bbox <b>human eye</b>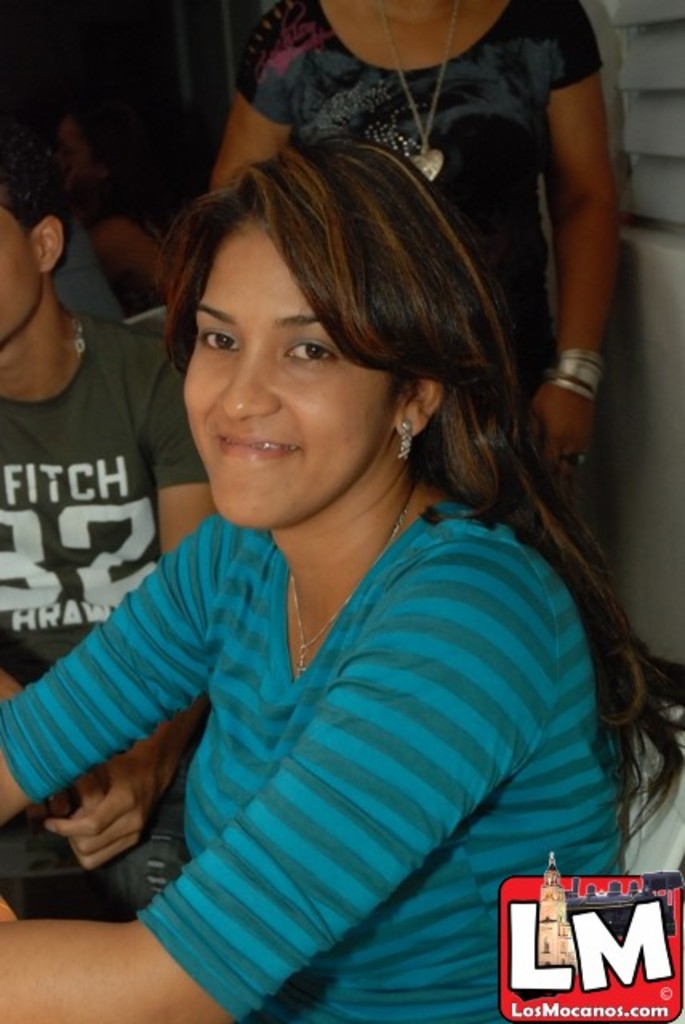
x1=179 y1=299 x2=258 y2=368
